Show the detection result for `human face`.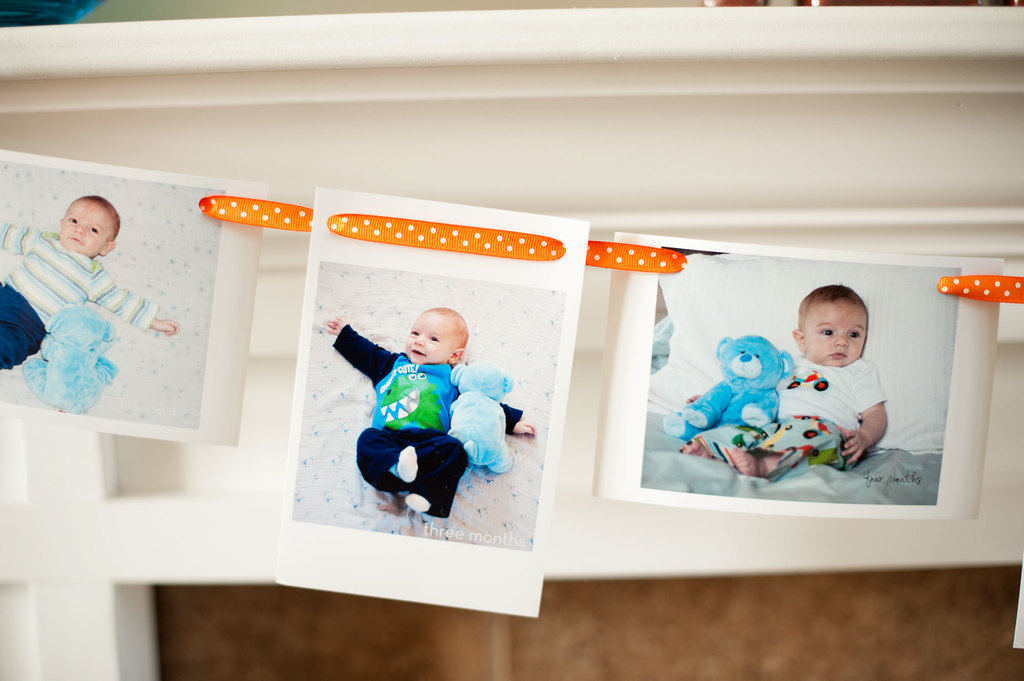
bbox(405, 309, 454, 363).
